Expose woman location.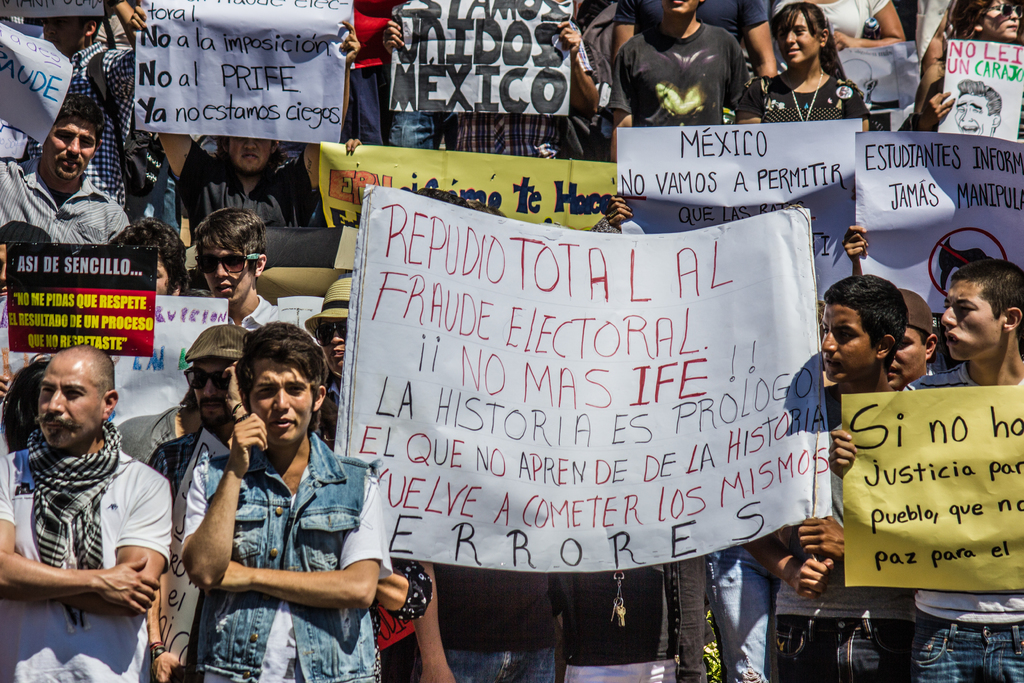
Exposed at detection(108, 0, 395, 247).
